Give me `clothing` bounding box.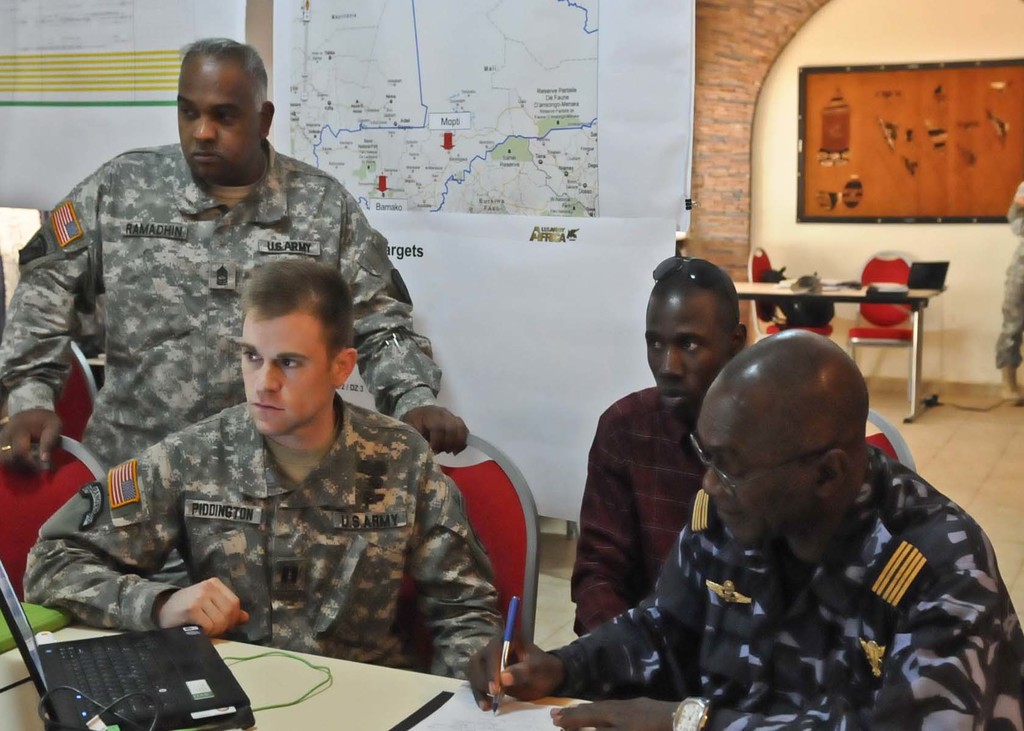
{"left": 567, "top": 392, "right": 709, "bottom": 633}.
